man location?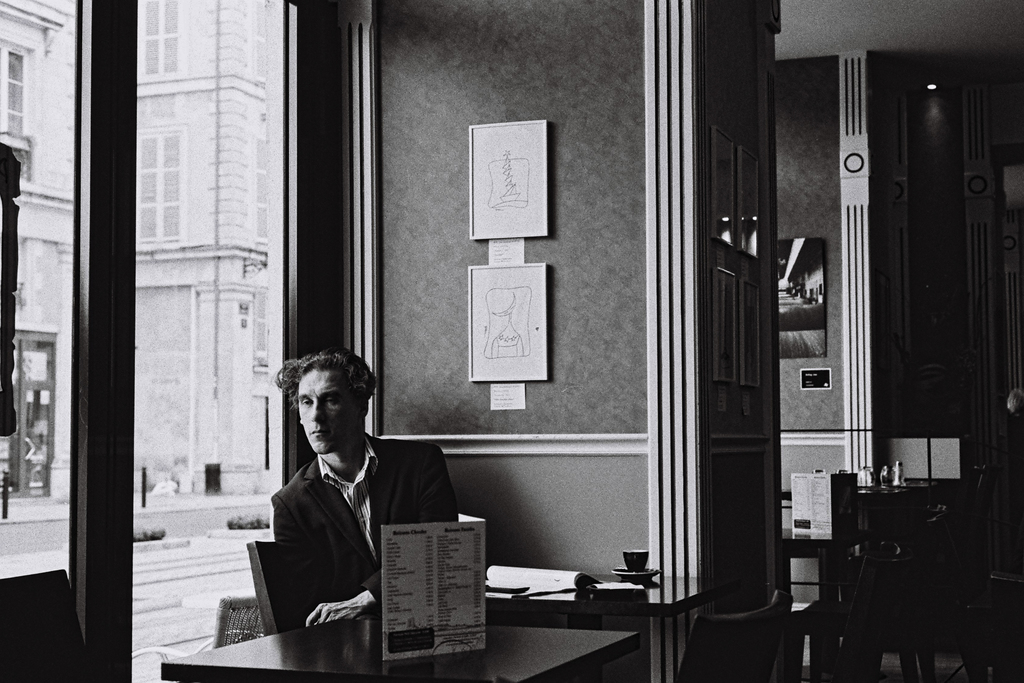
[269,347,460,628]
